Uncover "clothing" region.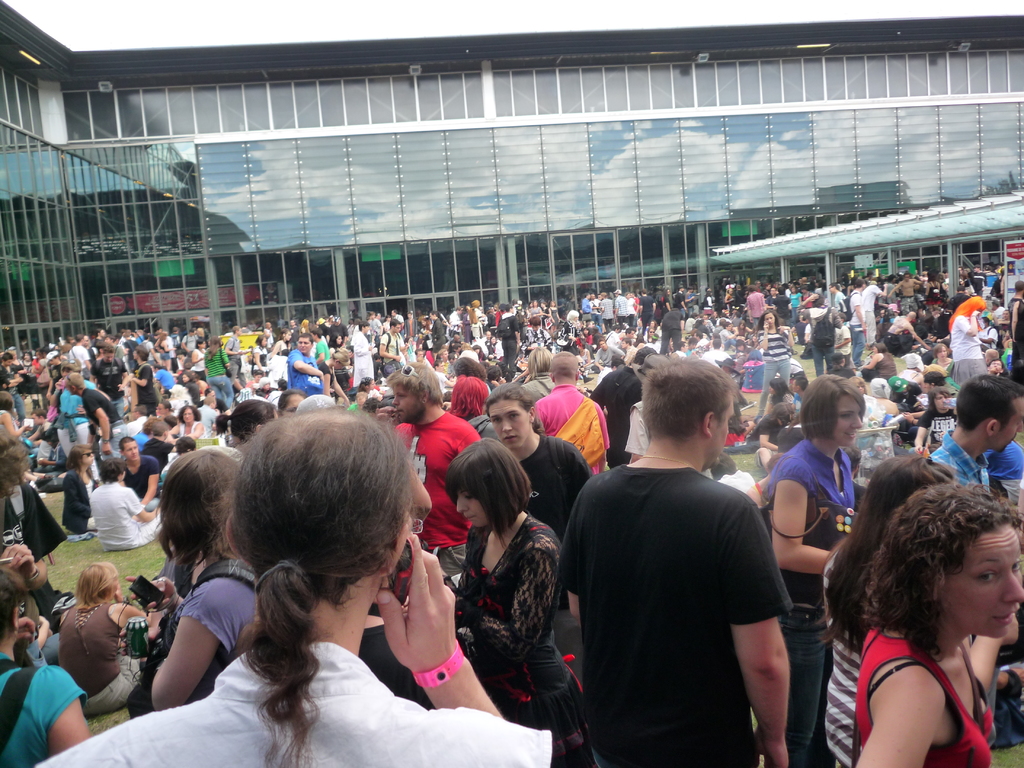
Uncovered: pyautogui.locateOnScreen(928, 421, 993, 494).
